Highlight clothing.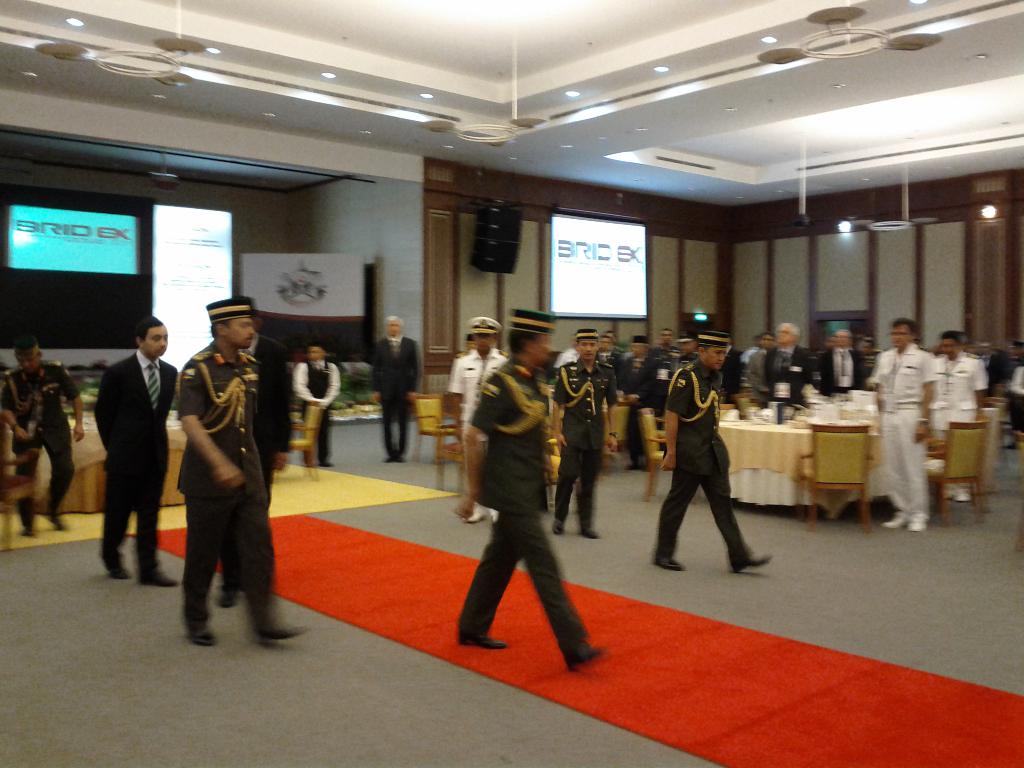
Highlighted region: l=370, t=339, r=417, b=461.
